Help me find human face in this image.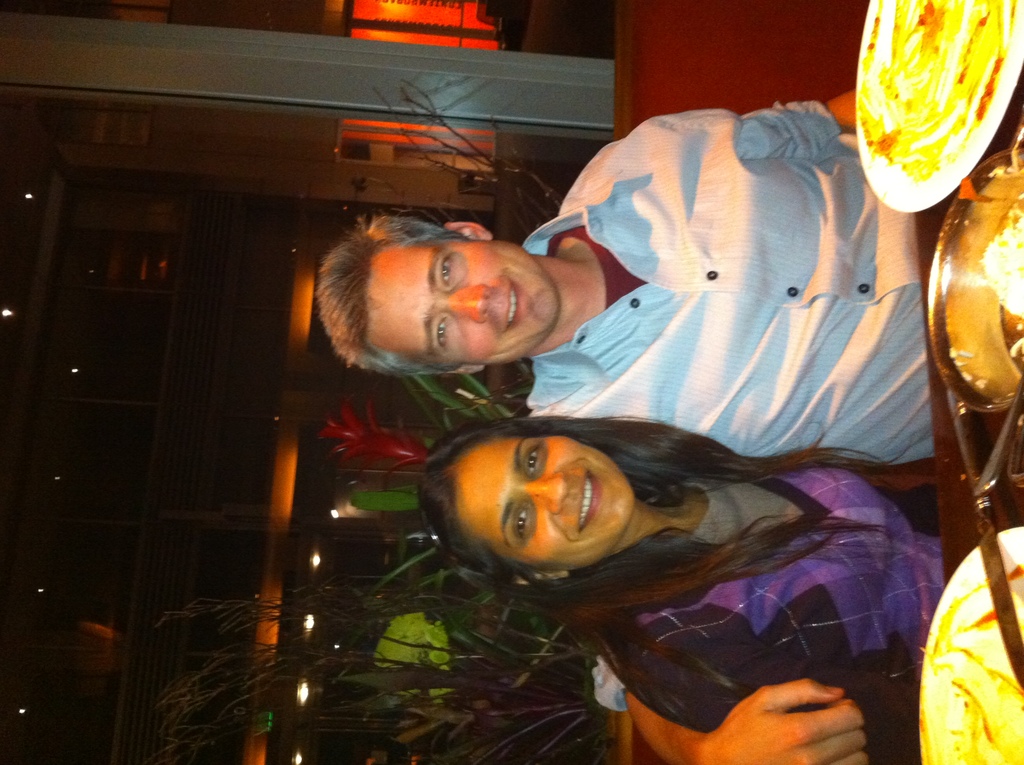
Found it: bbox=(457, 435, 632, 569).
